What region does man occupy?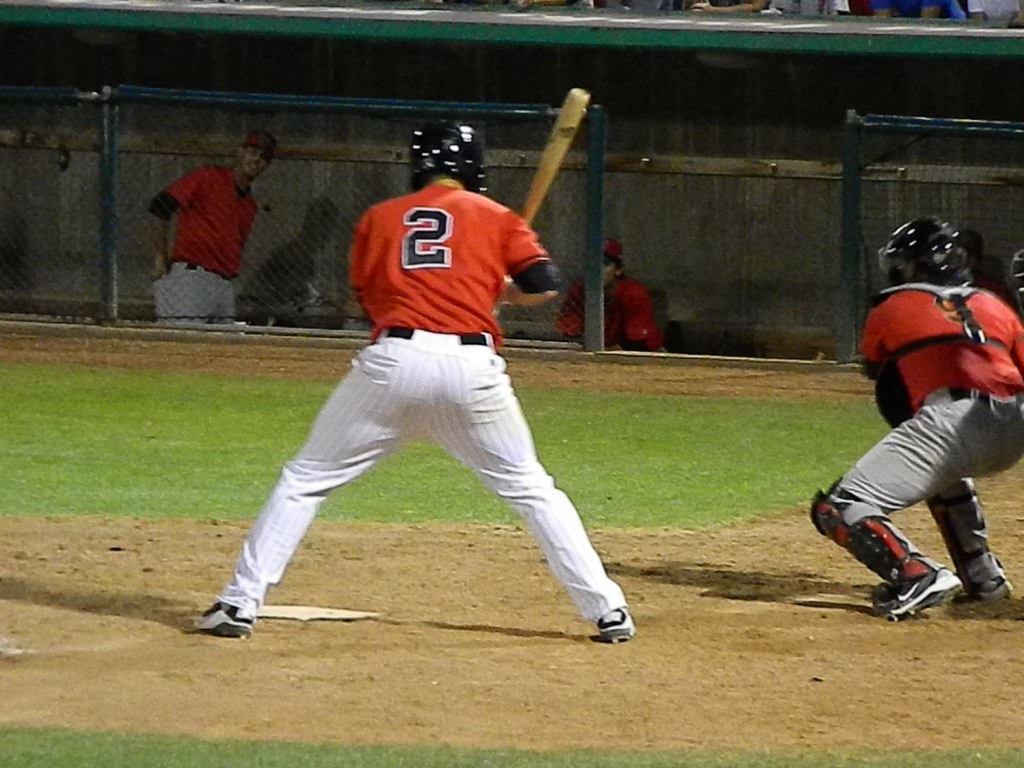
pyautogui.locateOnScreen(814, 224, 1023, 629).
